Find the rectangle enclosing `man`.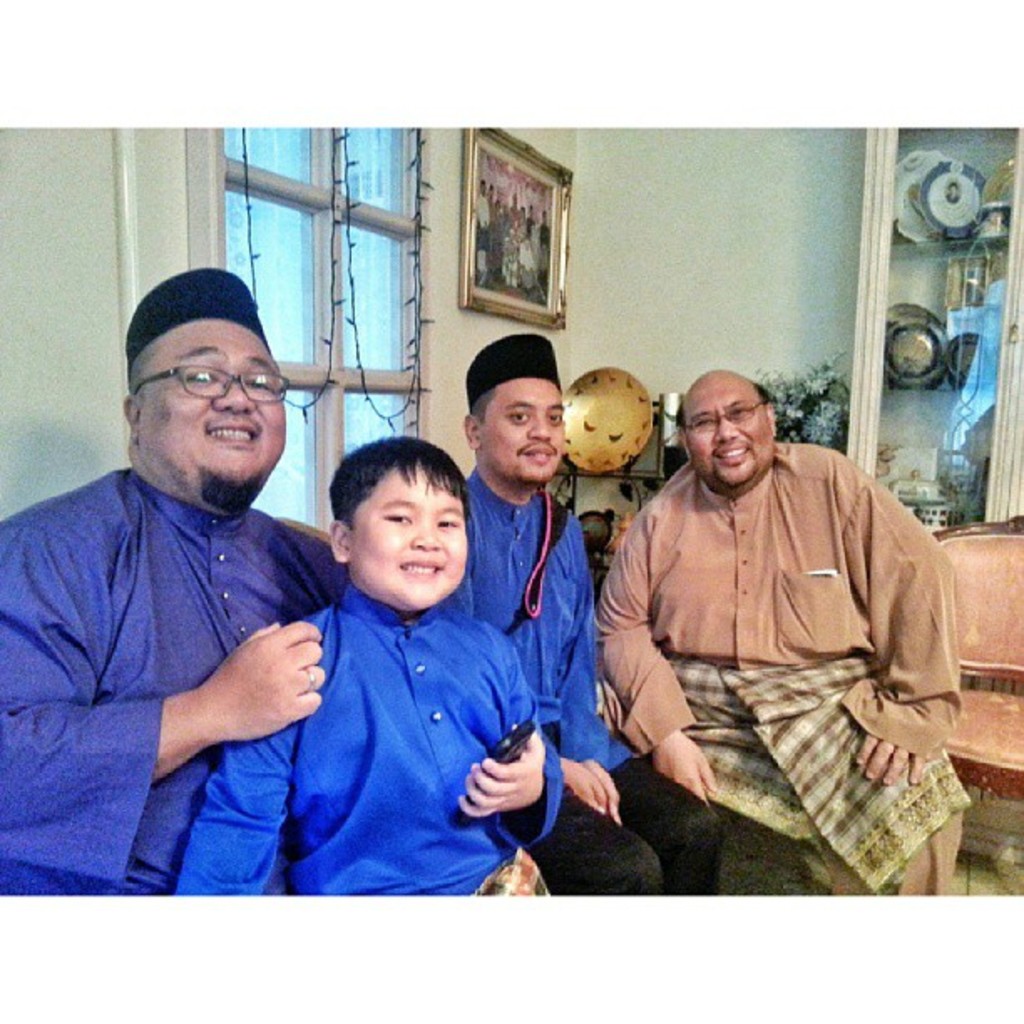
(0,266,351,900).
